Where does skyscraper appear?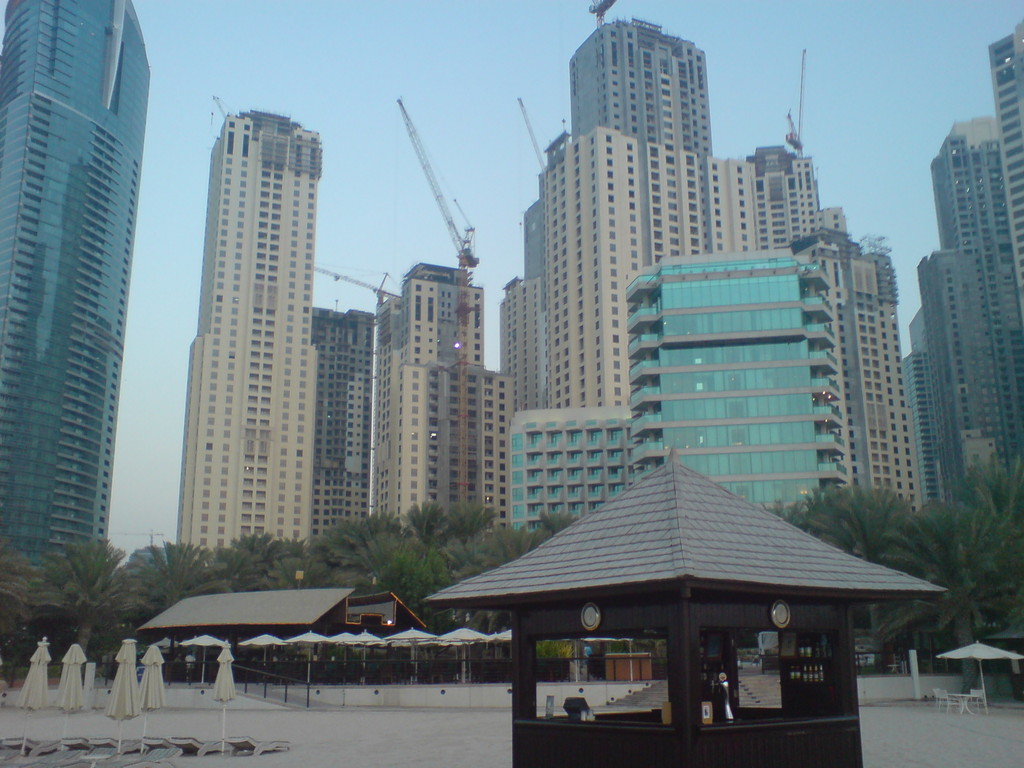
Appears at (889, 13, 1023, 524).
